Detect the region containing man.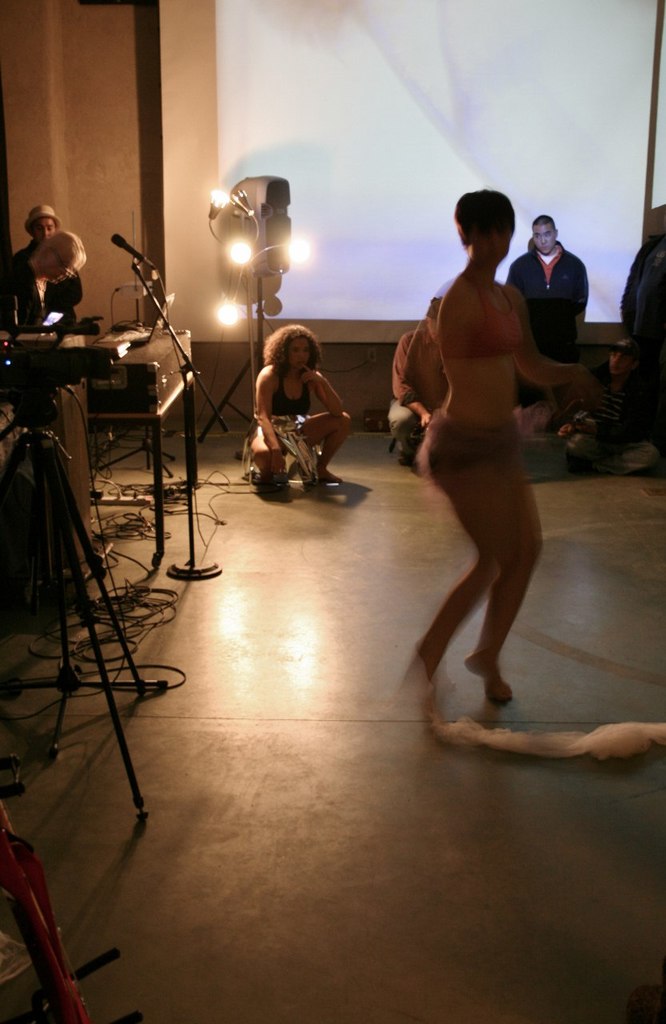
(left=0, top=198, right=69, bottom=340).
